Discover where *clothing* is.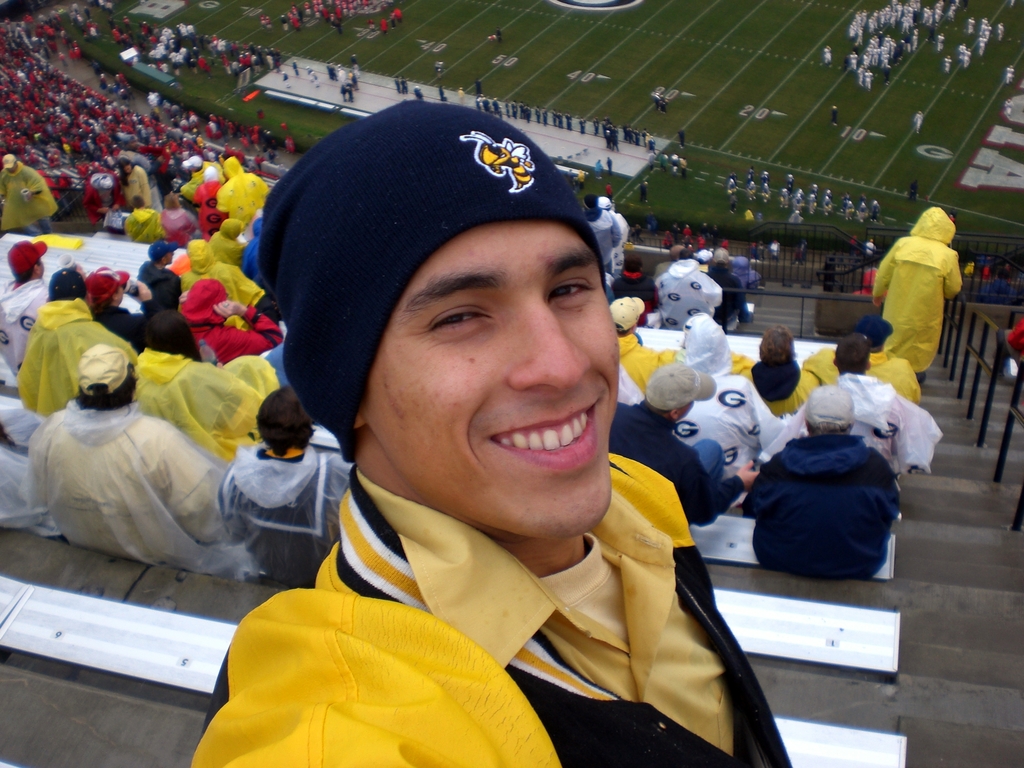
Discovered at {"left": 719, "top": 241, "right": 730, "bottom": 253}.
